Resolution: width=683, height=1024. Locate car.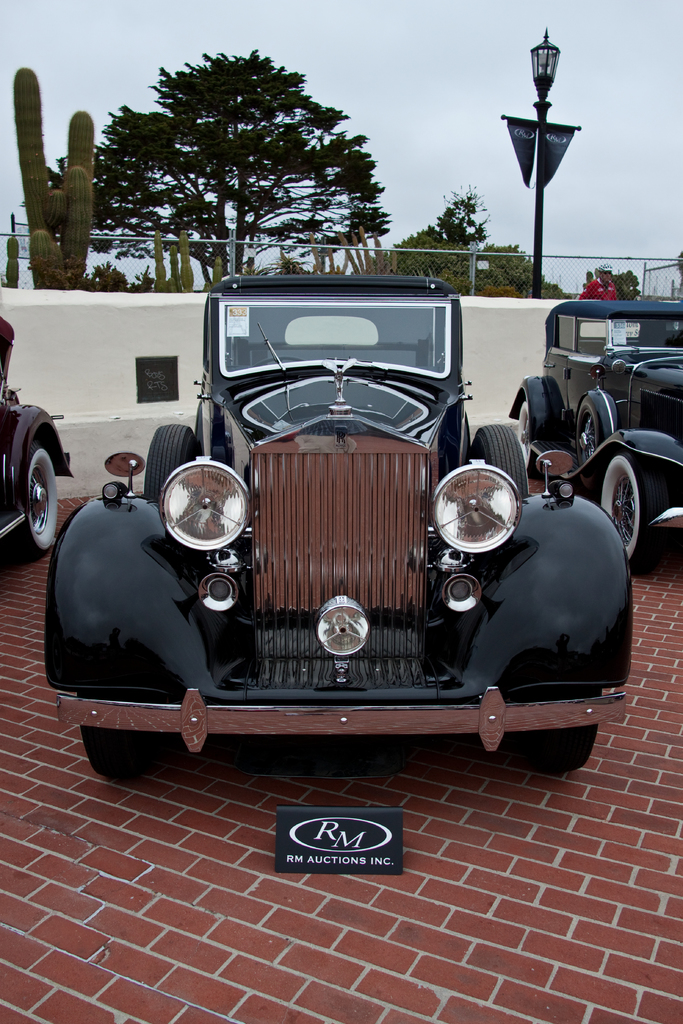
left=0, top=314, right=74, bottom=550.
